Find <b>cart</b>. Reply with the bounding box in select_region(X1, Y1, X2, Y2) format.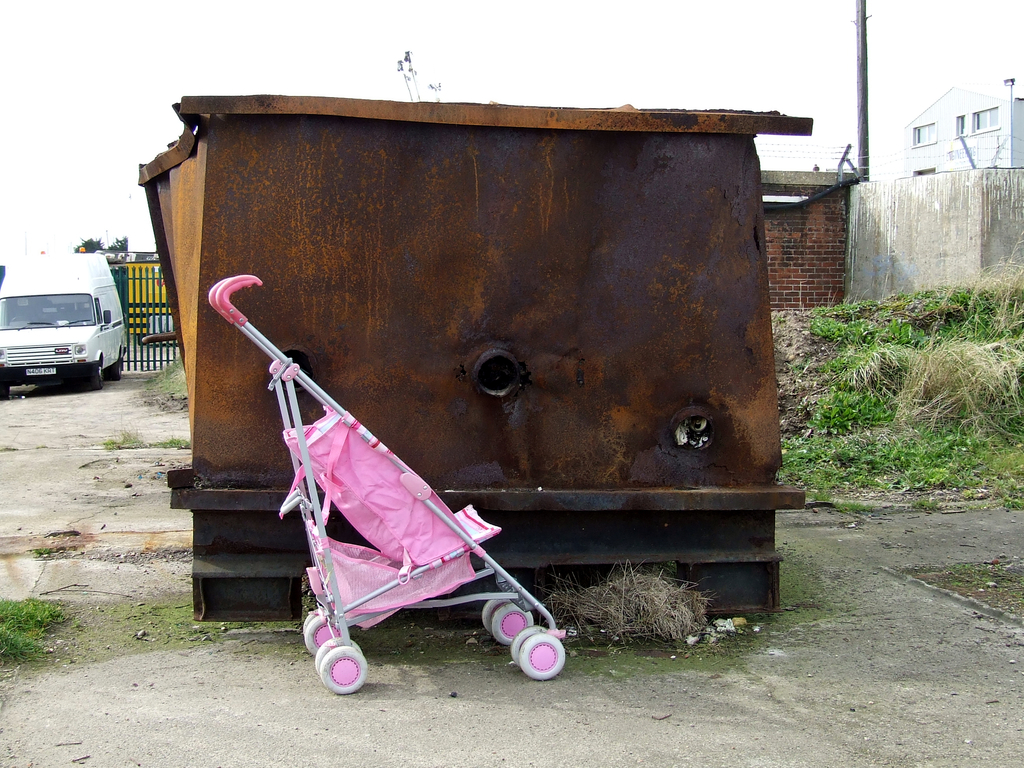
select_region(207, 276, 567, 696).
